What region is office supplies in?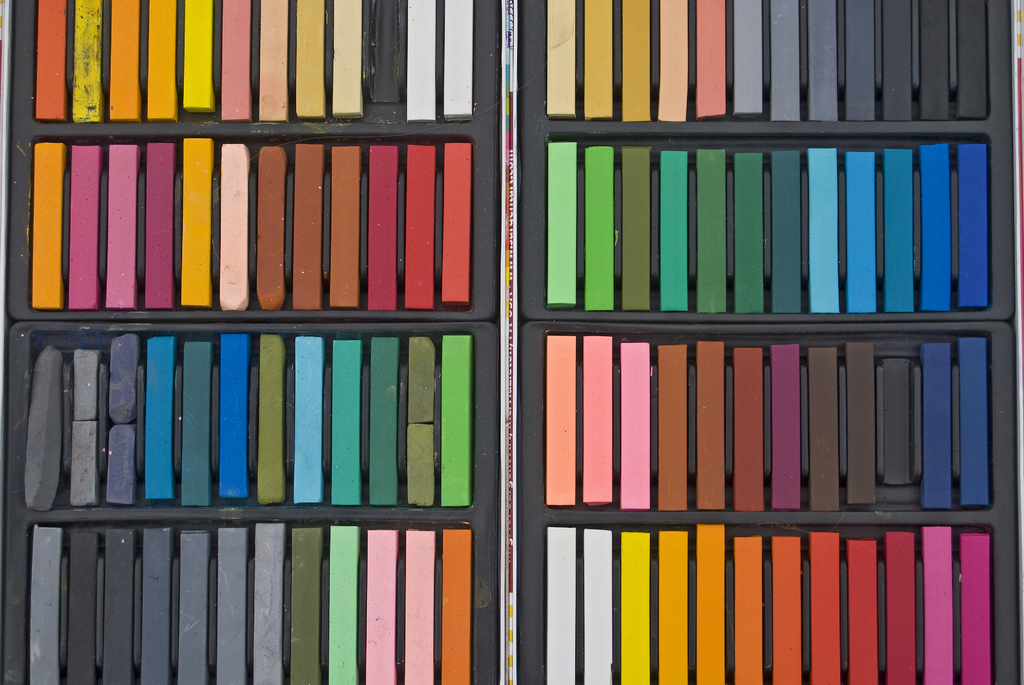
(962,133,987,306).
